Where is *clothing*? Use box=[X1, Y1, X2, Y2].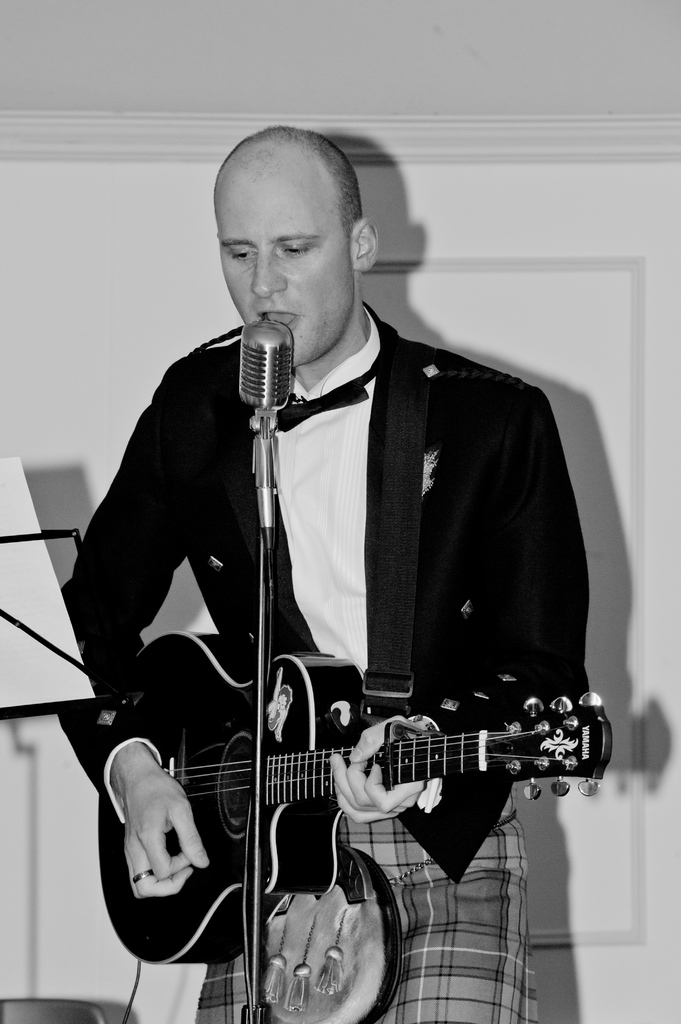
box=[88, 275, 600, 964].
